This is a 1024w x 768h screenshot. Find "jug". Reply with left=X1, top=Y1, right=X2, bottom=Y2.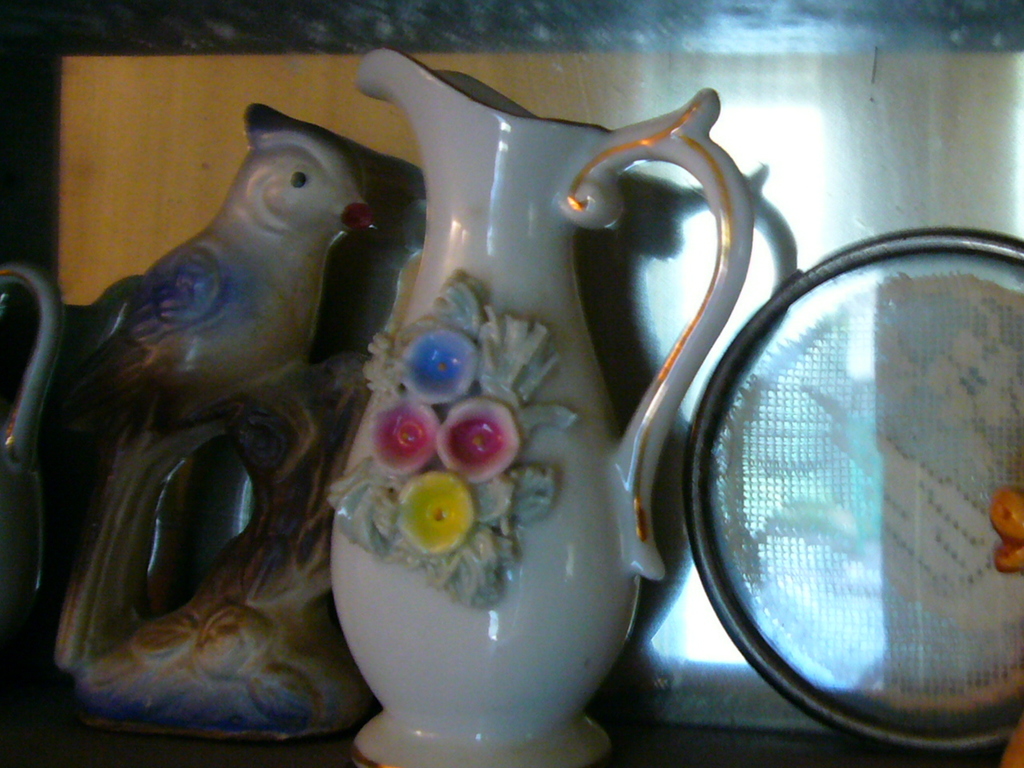
left=349, top=37, right=758, bottom=767.
